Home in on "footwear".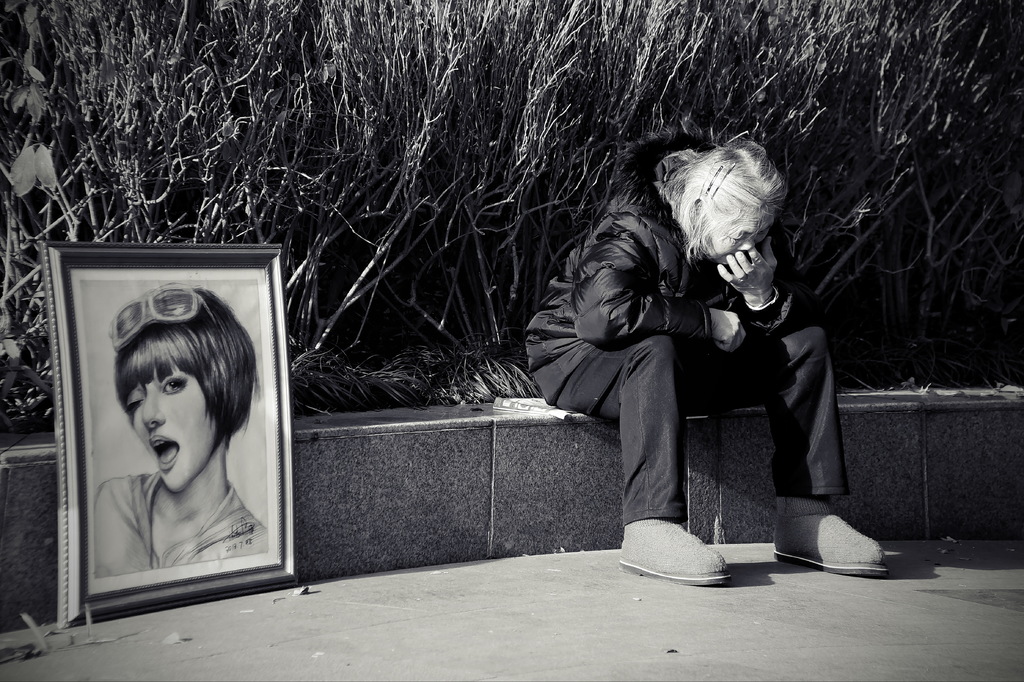
Homed in at 774:497:887:575.
